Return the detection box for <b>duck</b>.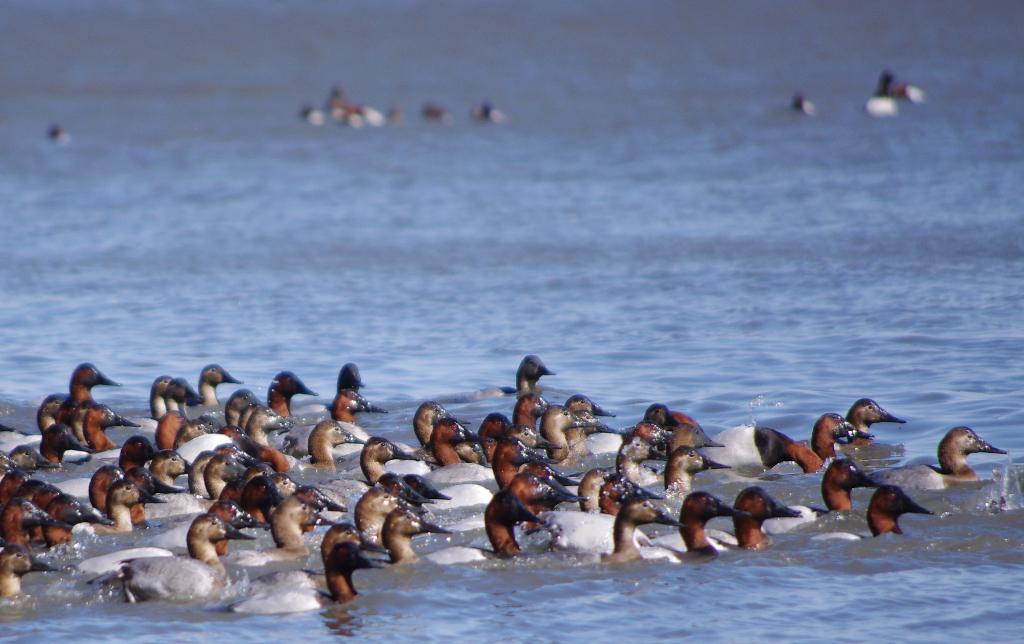
rect(77, 399, 136, 455).
